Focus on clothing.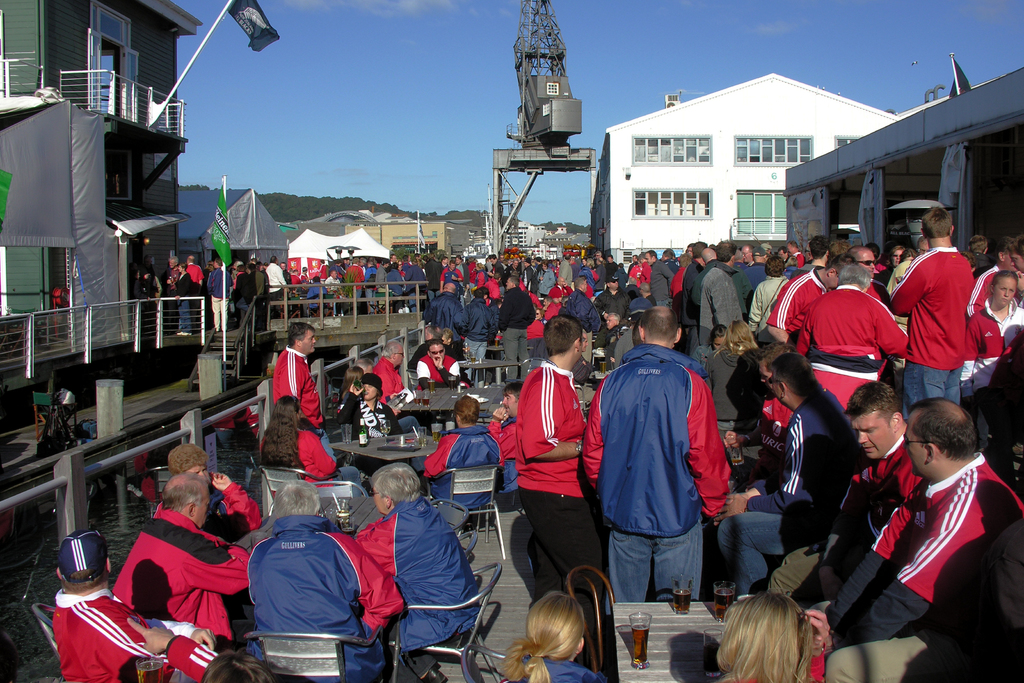
Focused at 677, 263, 697, 340.
